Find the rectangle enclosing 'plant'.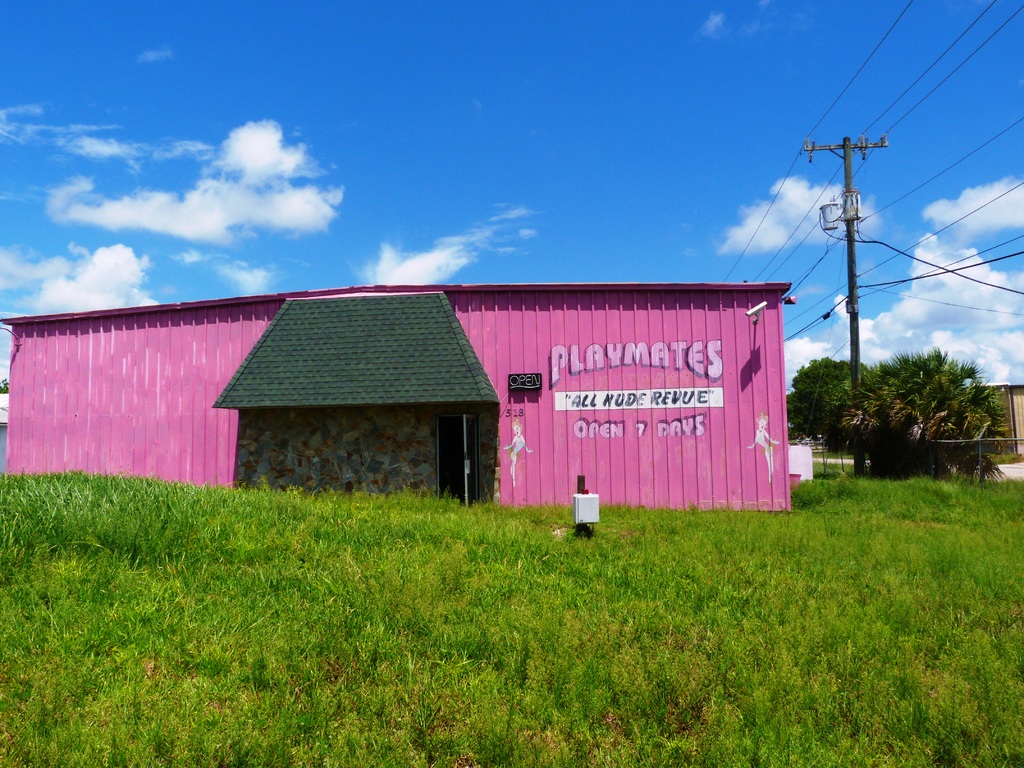
784,357,877,476.
